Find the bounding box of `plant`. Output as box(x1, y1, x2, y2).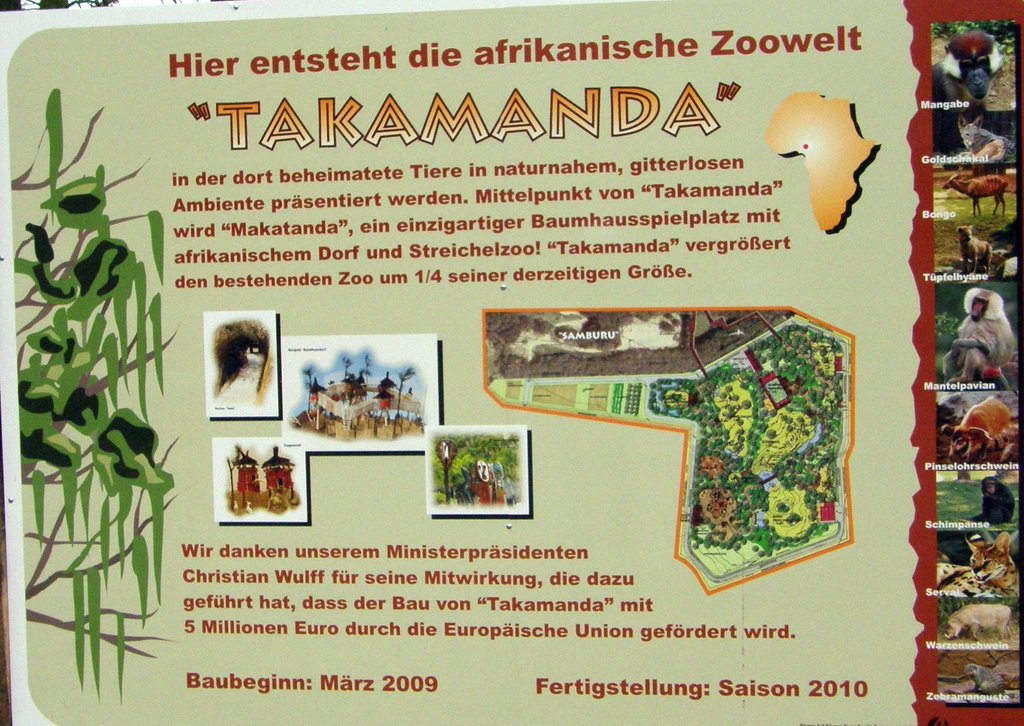
box(24, 69, 214, 719).
